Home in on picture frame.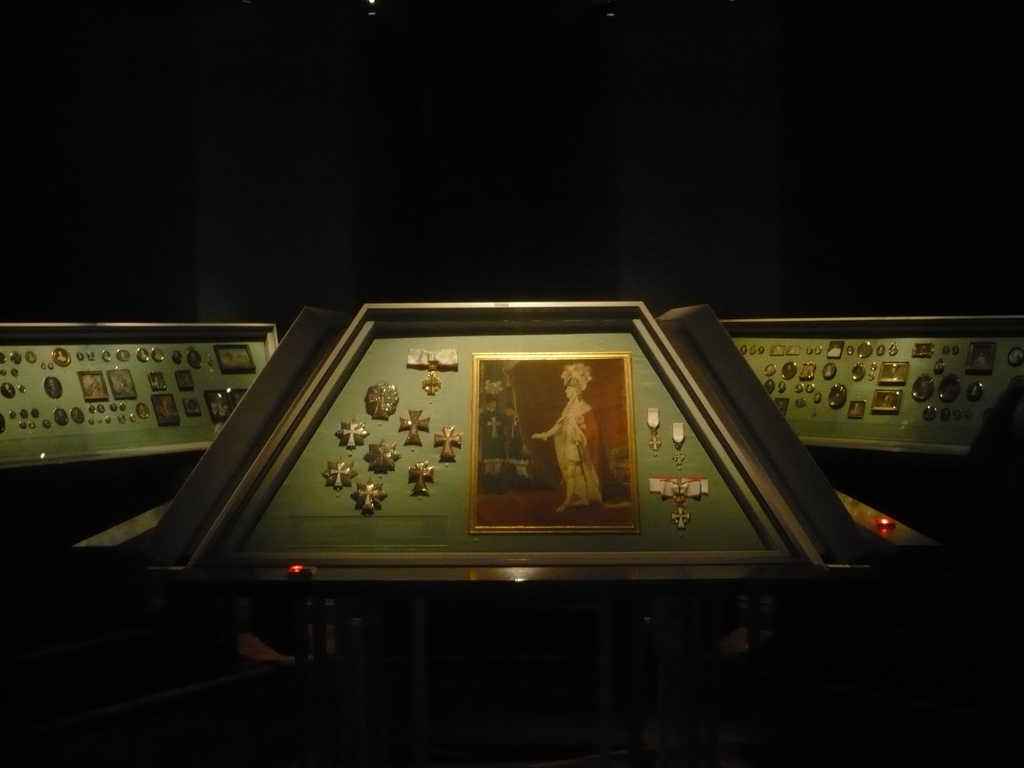
Homed in at x1=880 y1=360 x2=915 y2=384.
